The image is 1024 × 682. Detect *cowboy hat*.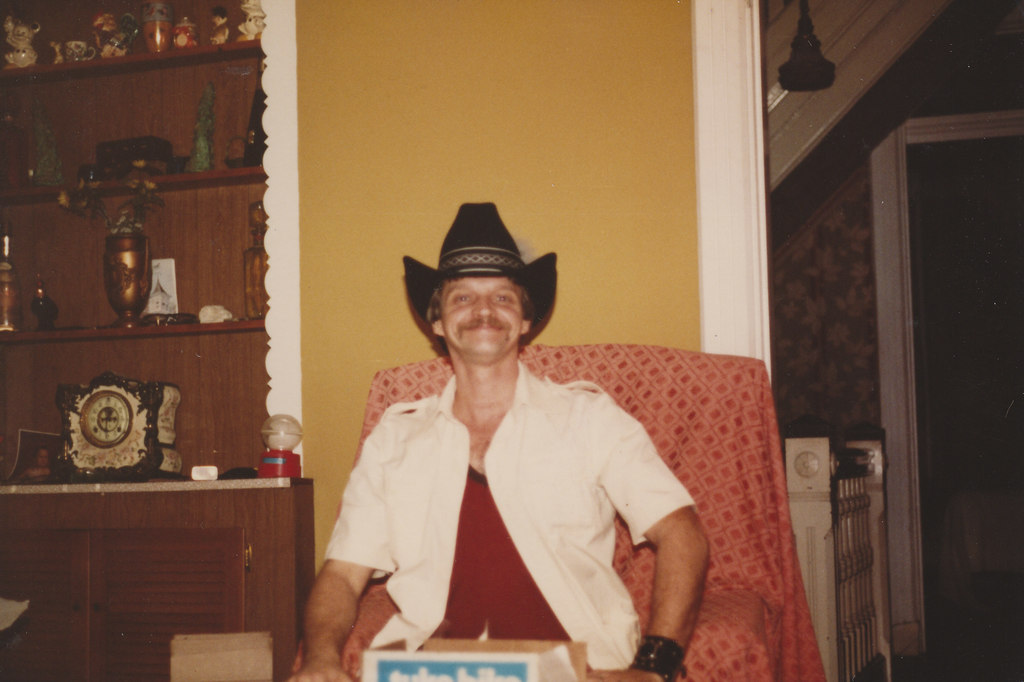
Detection: (x1=388, y1=202, x2=568, y2=366).
